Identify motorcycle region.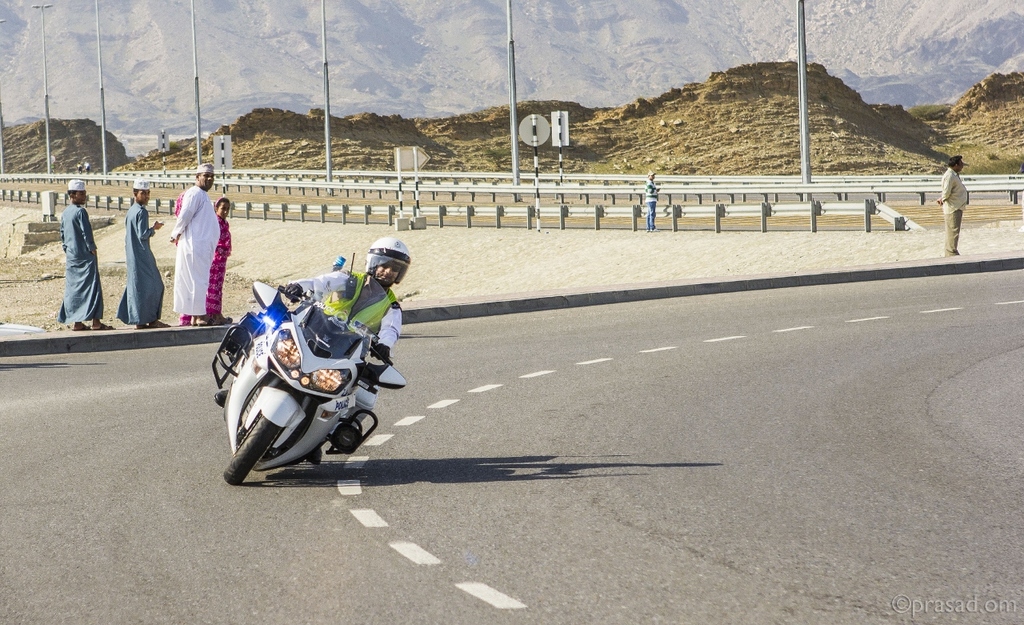
Region: x1=213 y1=252 x2=406 y2=483.
